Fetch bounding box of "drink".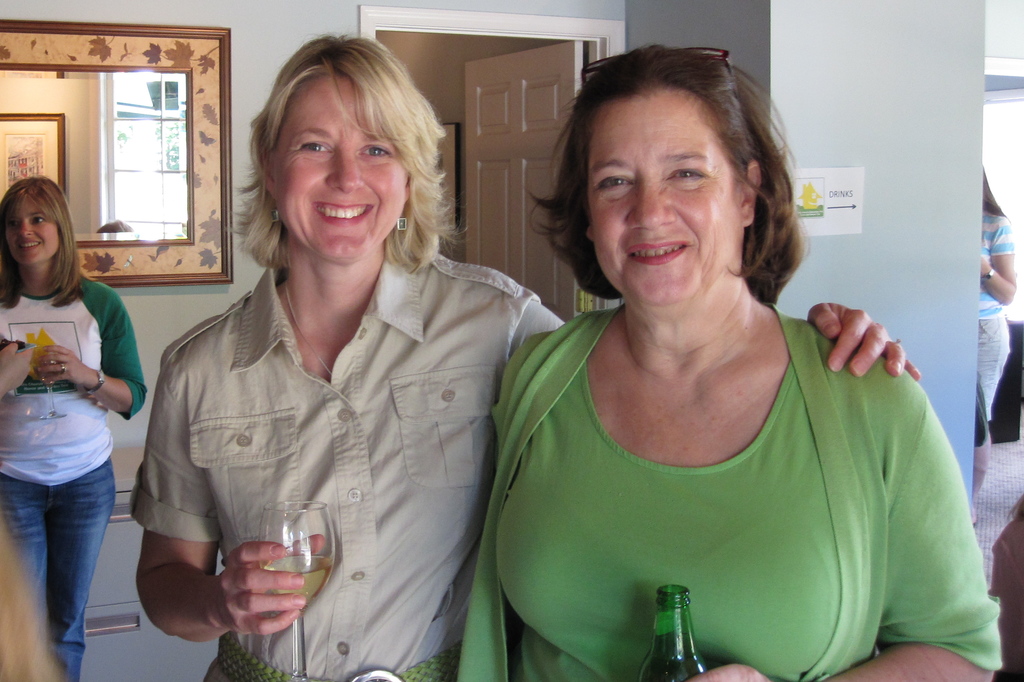
Bbox: detection(266, 551, 331, 609).
